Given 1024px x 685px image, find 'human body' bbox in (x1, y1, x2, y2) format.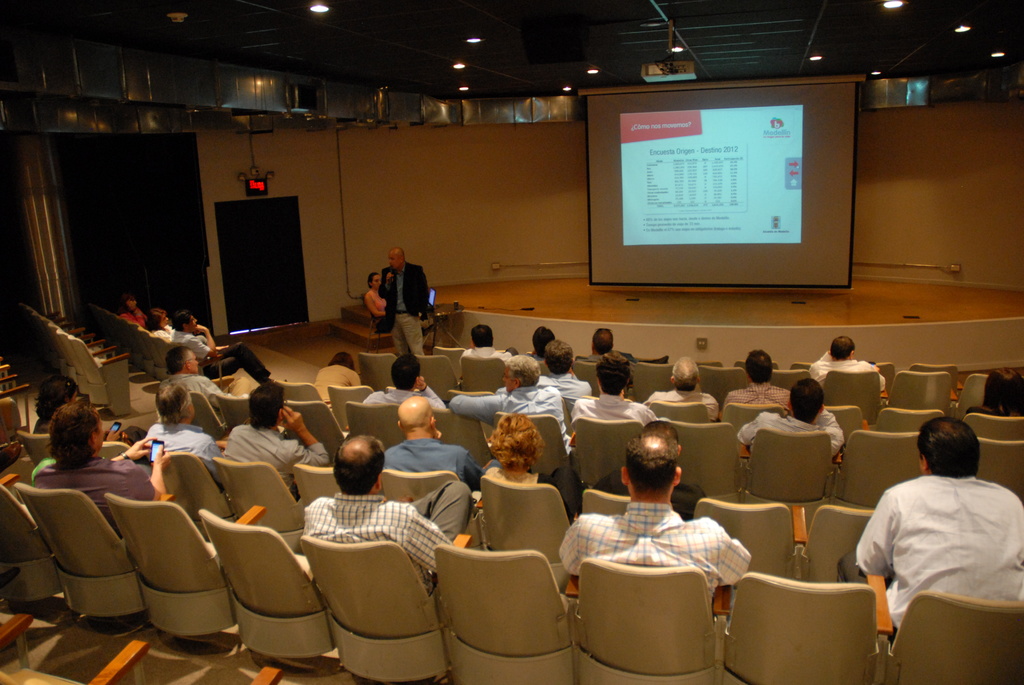
(728, 378, 847, 458).
